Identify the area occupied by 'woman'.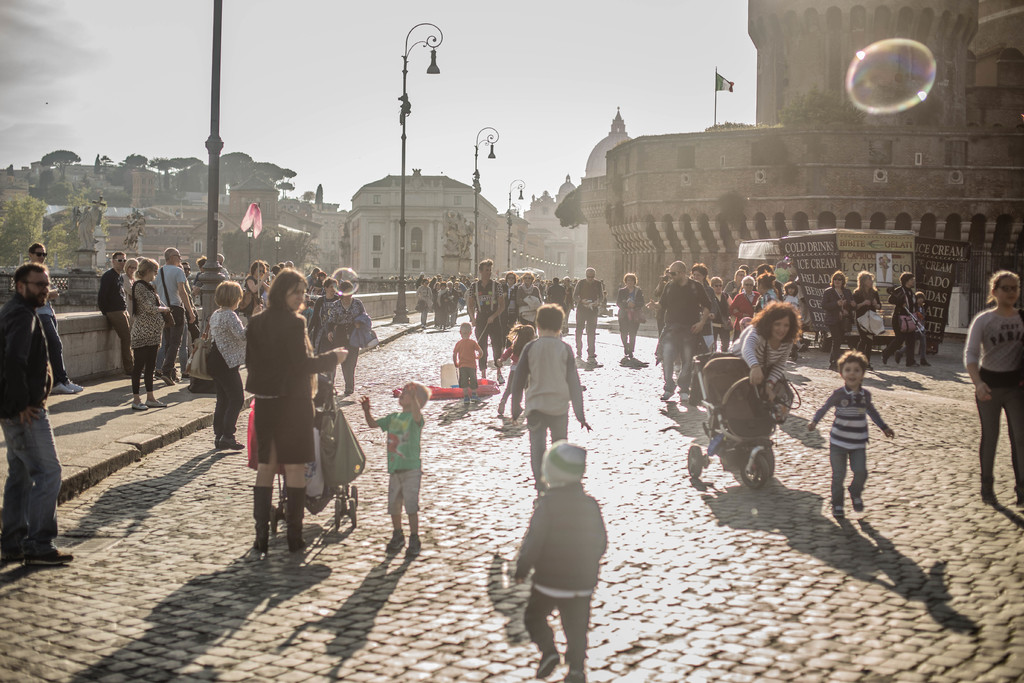
Area: select_region(617, 272, 646, 358).
